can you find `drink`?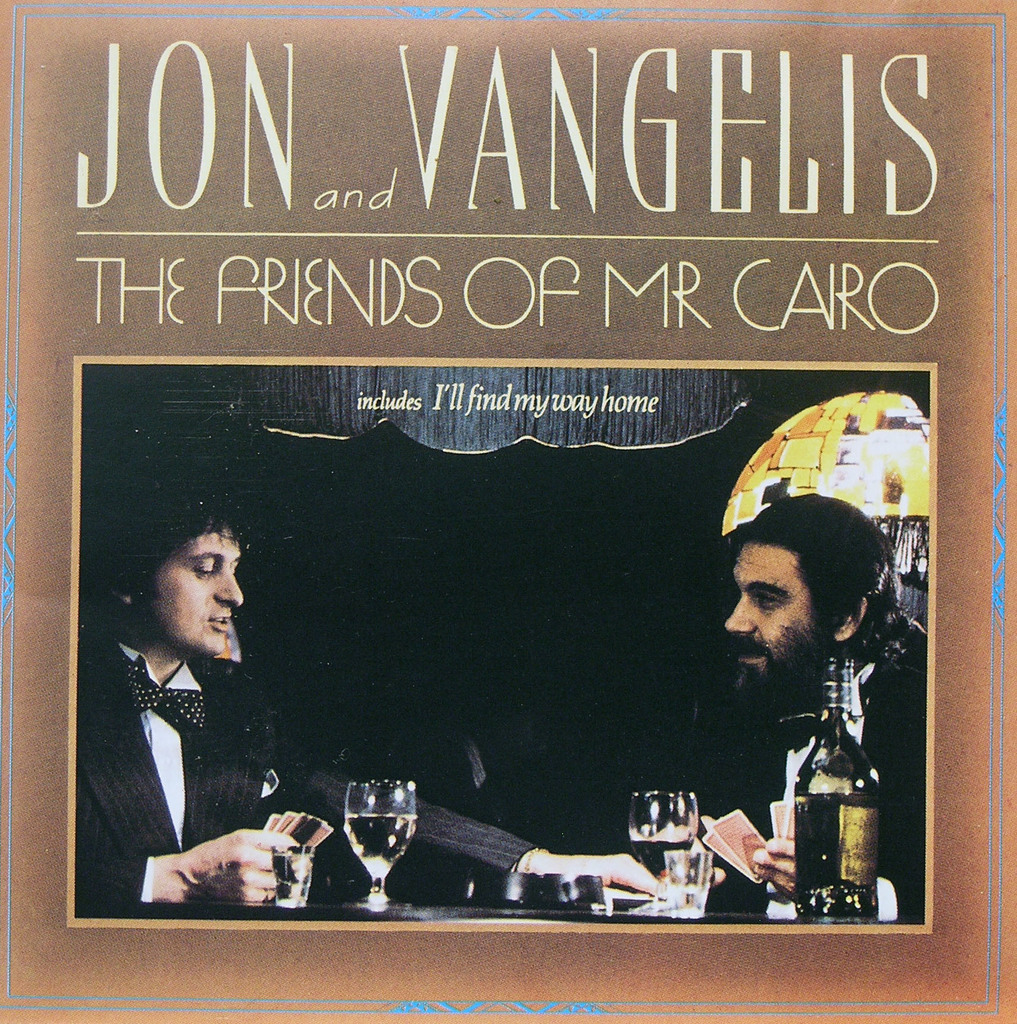
Yes, bounding box: locate(630, 835, 692, 877).
